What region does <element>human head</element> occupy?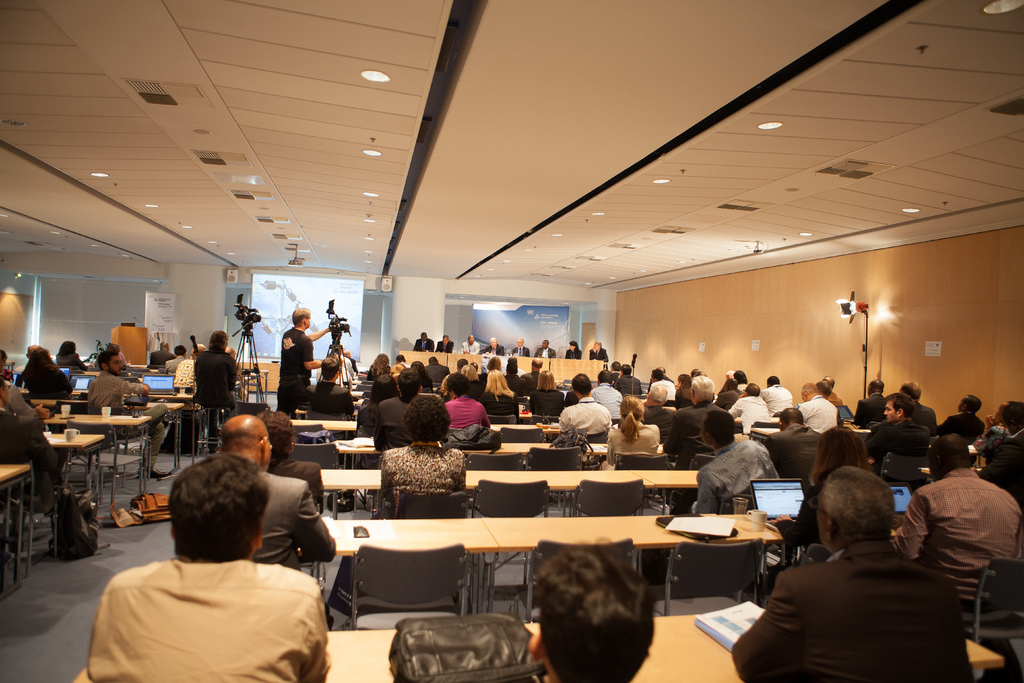
bbox=(595, 340, 604, 354).
